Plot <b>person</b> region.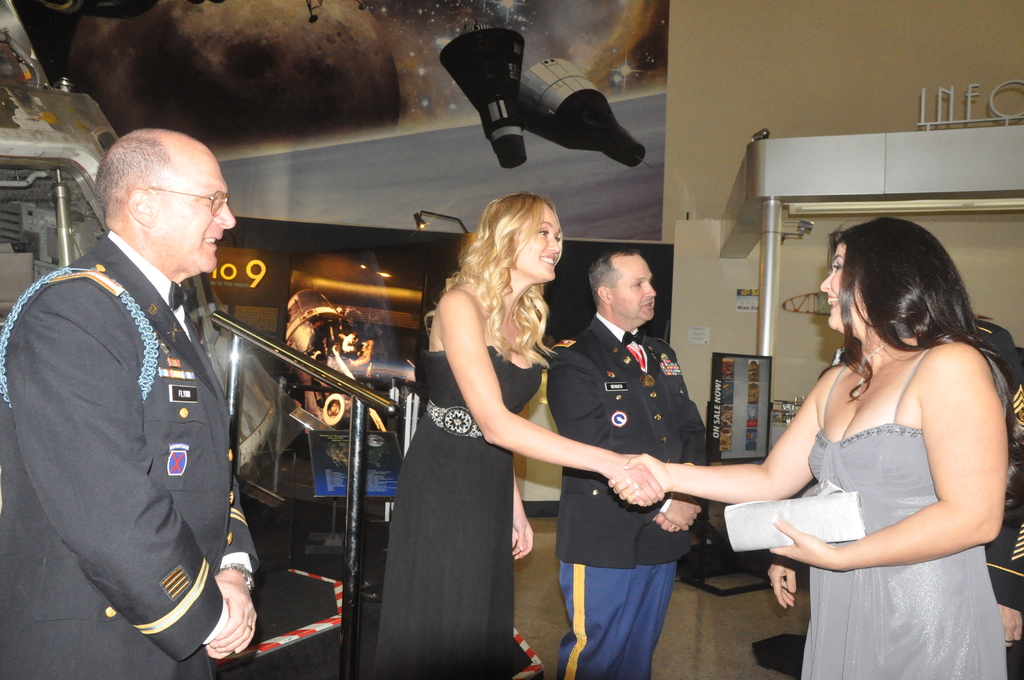
Plotted at 545 259 715 679.
